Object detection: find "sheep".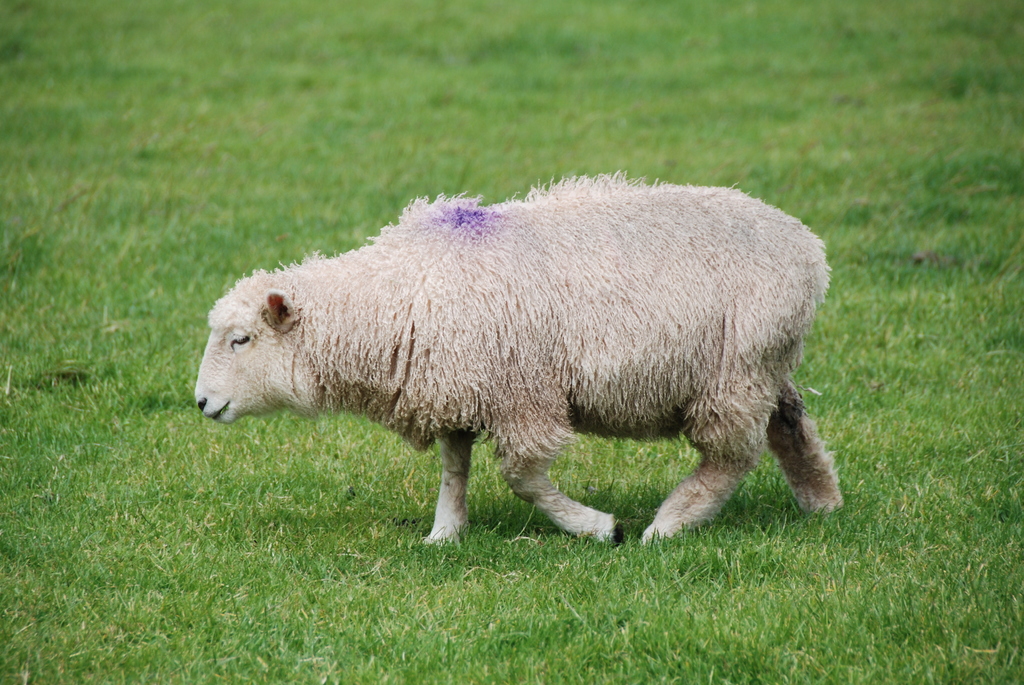
x1=198 y1=171 x2=830 y2=546.
